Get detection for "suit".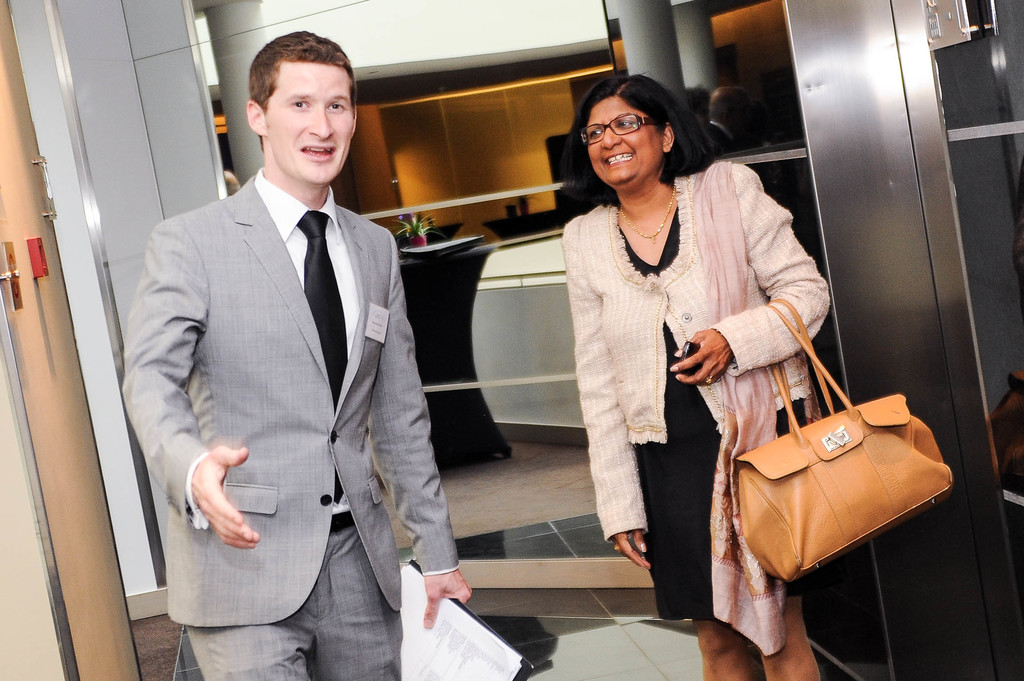
Detection: bbox=(129, 157, 406, 666).
